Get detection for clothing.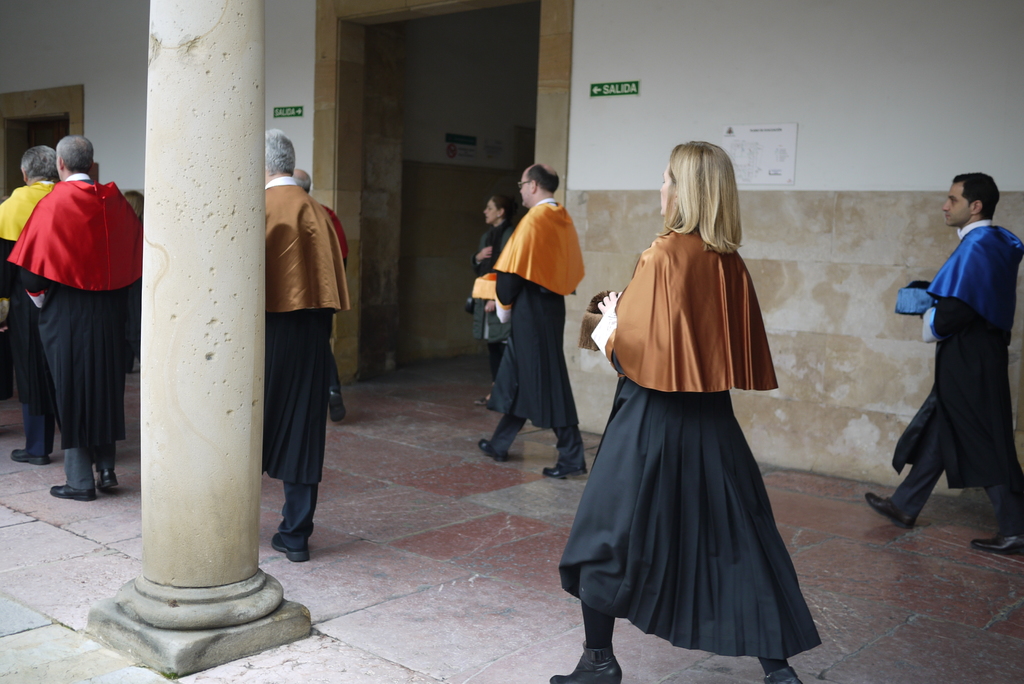
Detection: [892,221,1023,536].
